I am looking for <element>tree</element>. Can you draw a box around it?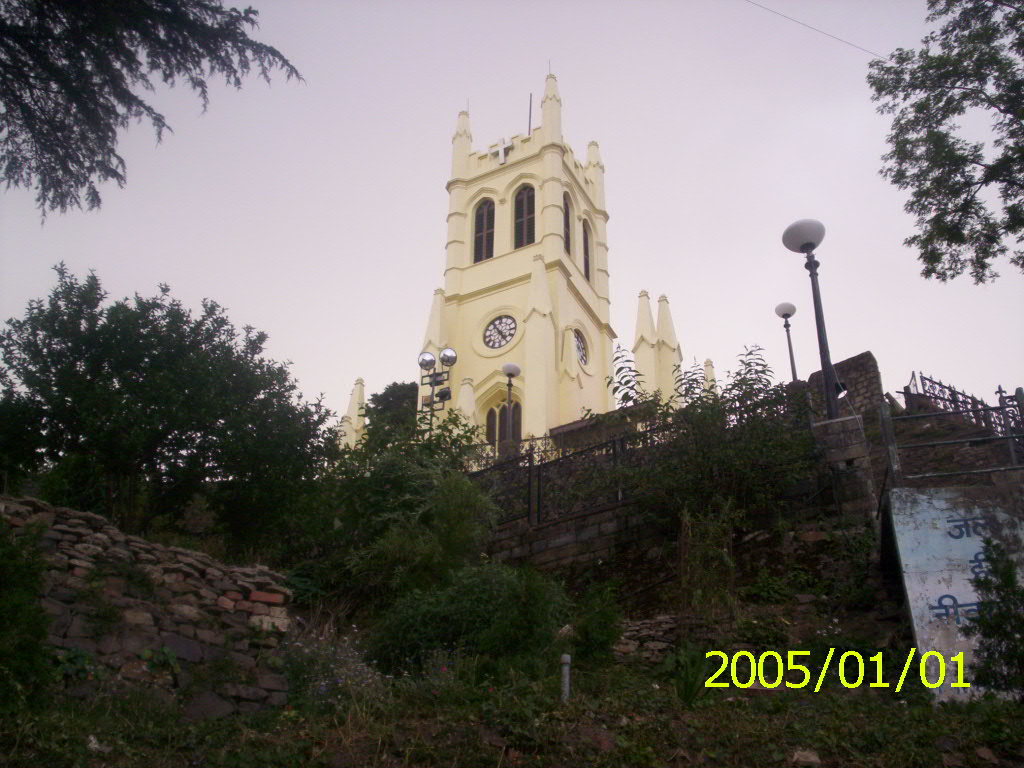
Sure, the bounding box is {"left": 450, "top": 564, "right": 599, "bottom": 747}.
